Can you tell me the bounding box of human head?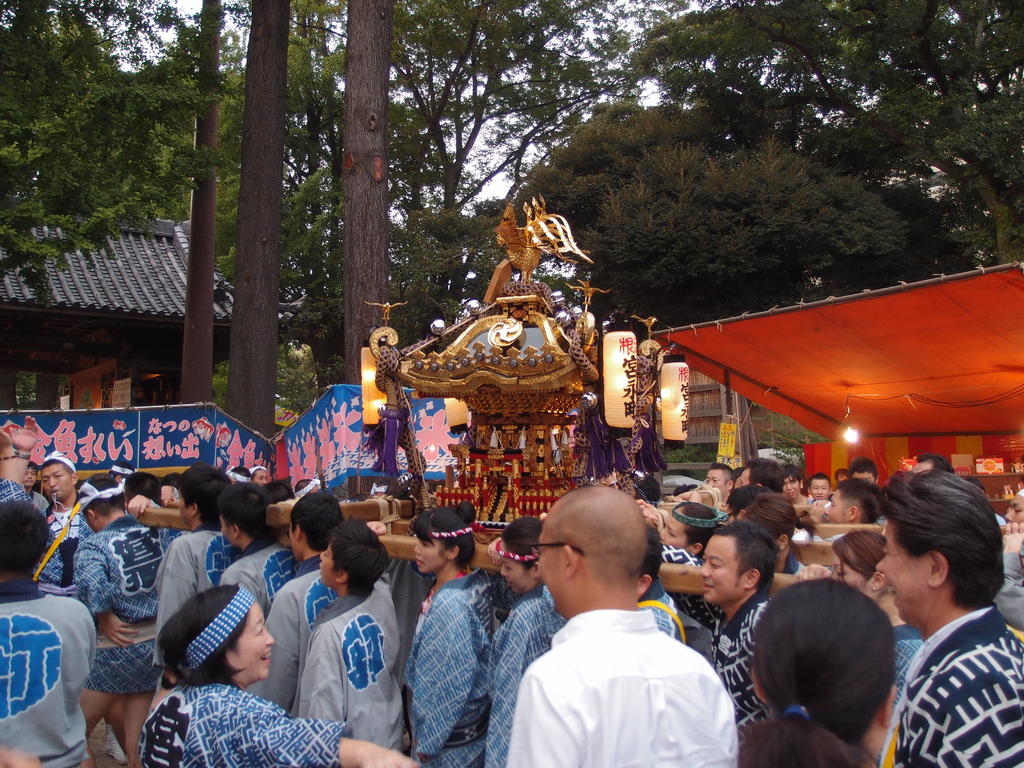
(left=829, top=529, right=888, bottom=598).
